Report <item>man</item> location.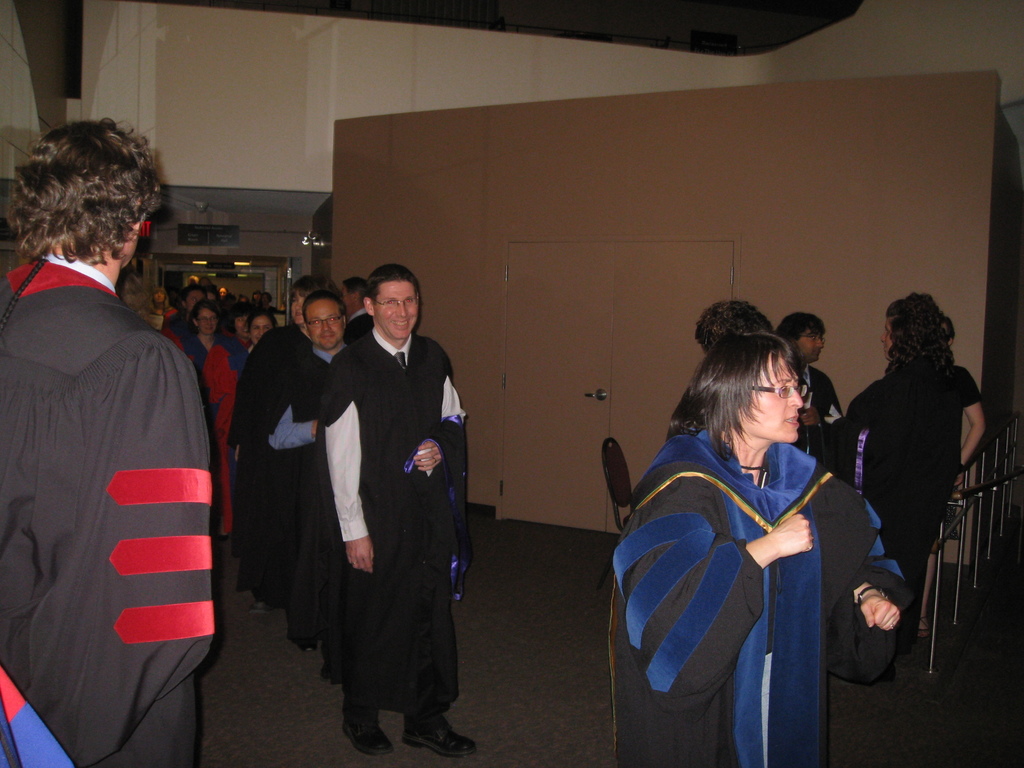
Report: crop(774, 309, 845, 470).
